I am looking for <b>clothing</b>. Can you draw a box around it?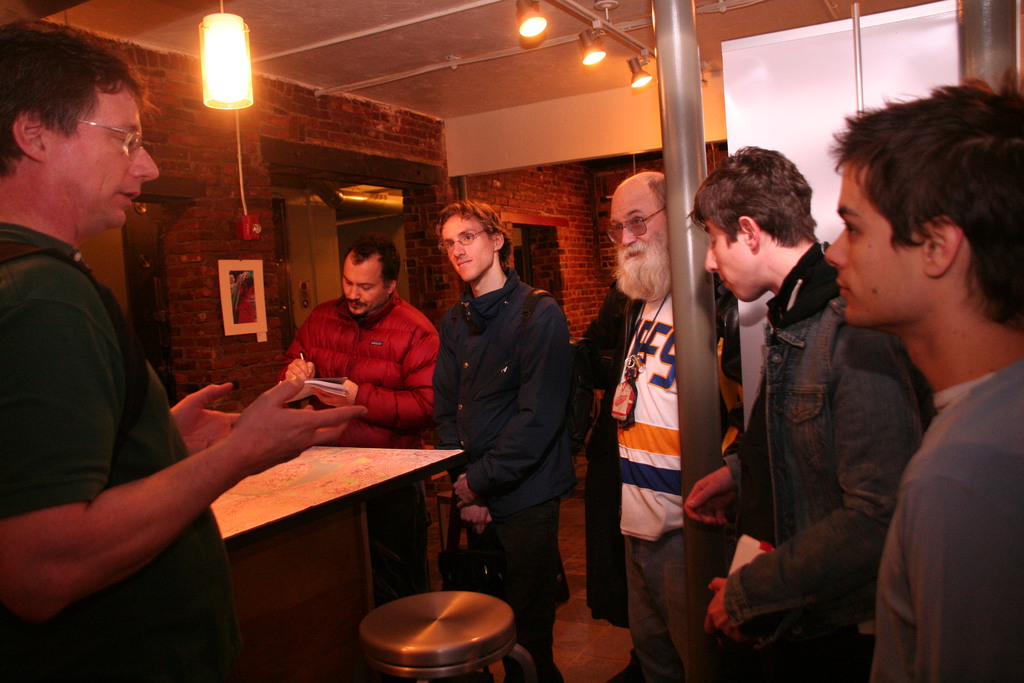
Sure, the bounding box is 0/222/239/679.
